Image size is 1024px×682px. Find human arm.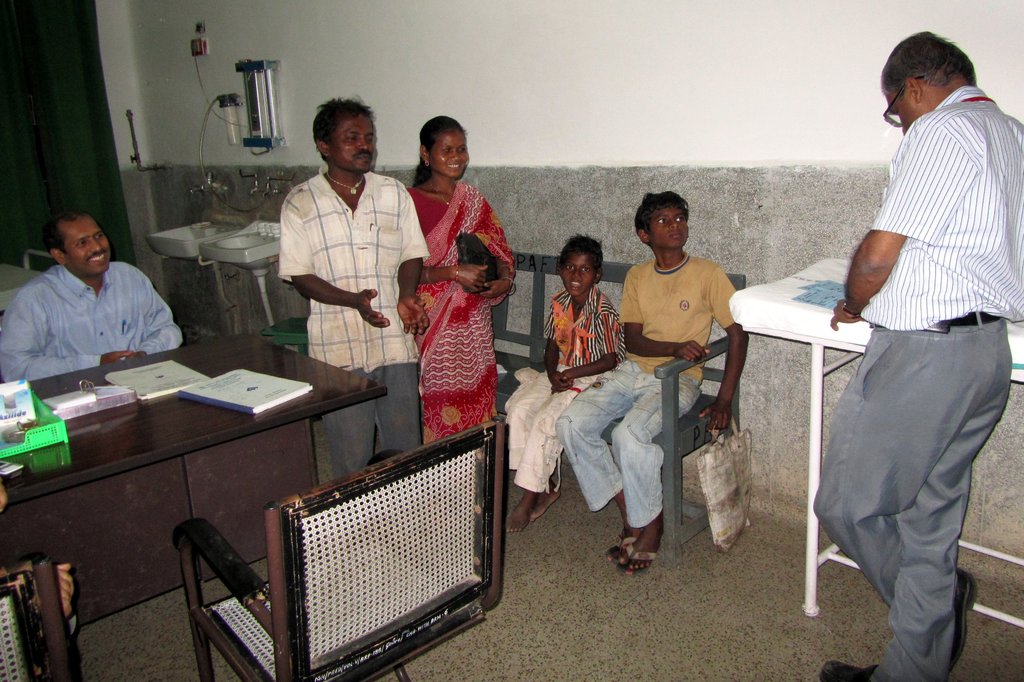
BBox(620, 272, 714, 361).
